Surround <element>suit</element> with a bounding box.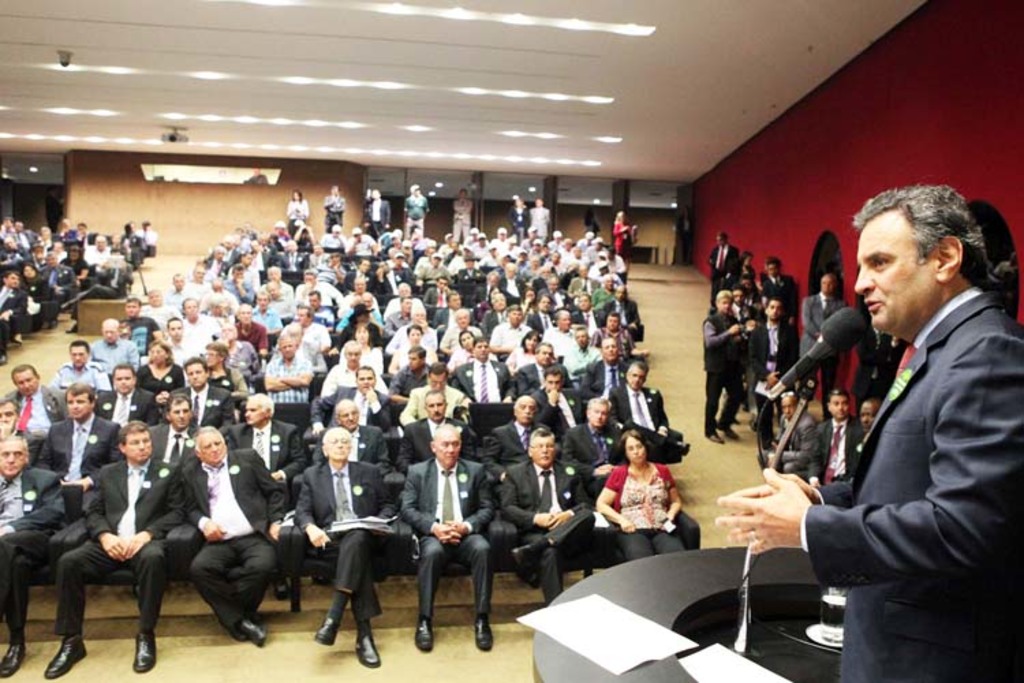
[x1=176, y1=449, x2=273, y2=650].
